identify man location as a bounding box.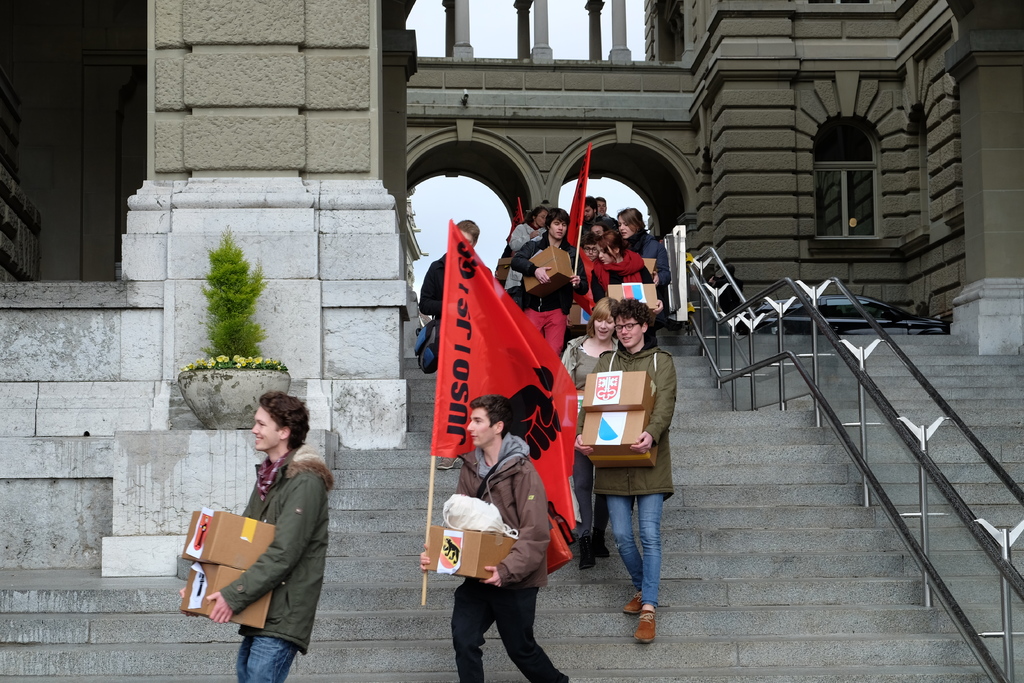
[594,194,609,215].
